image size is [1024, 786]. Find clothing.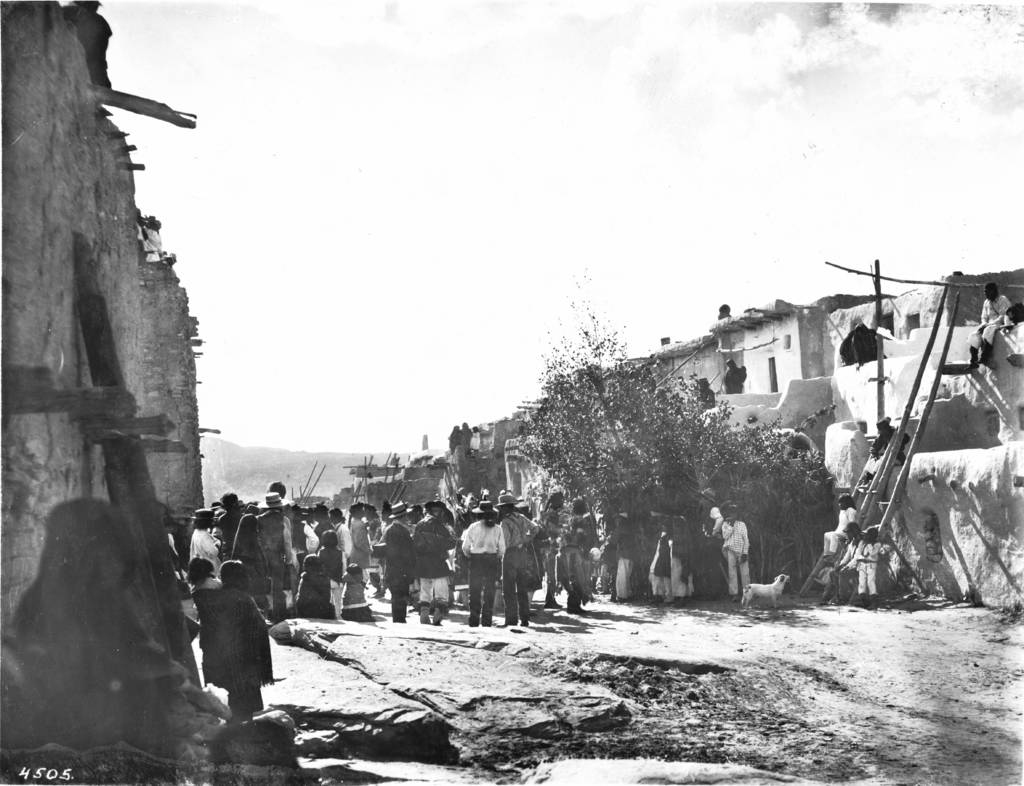
box=[671, 514, 696, 600].
